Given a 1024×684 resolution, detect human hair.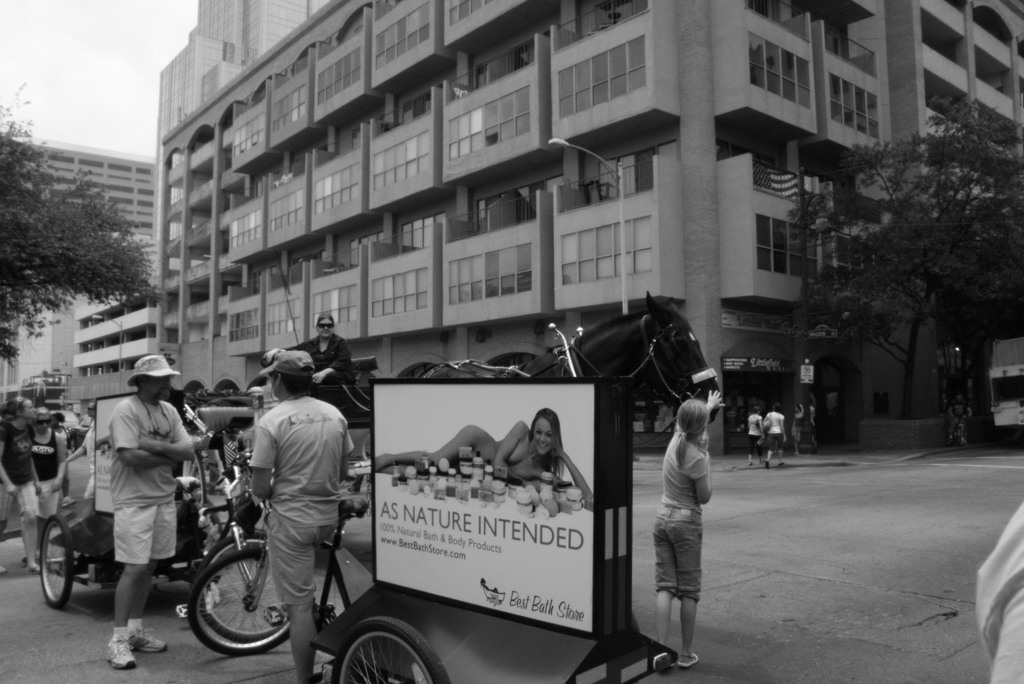
<region>316, 311, 335, 326</region>.
